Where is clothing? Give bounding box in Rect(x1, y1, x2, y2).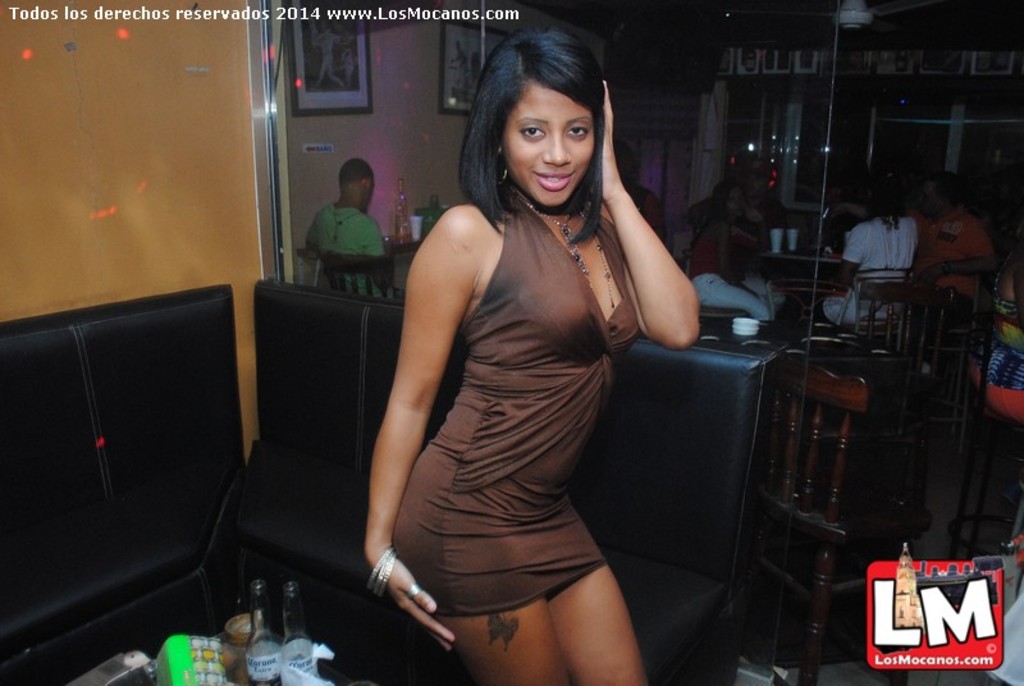
Rect(334, 49, 355, 84).
